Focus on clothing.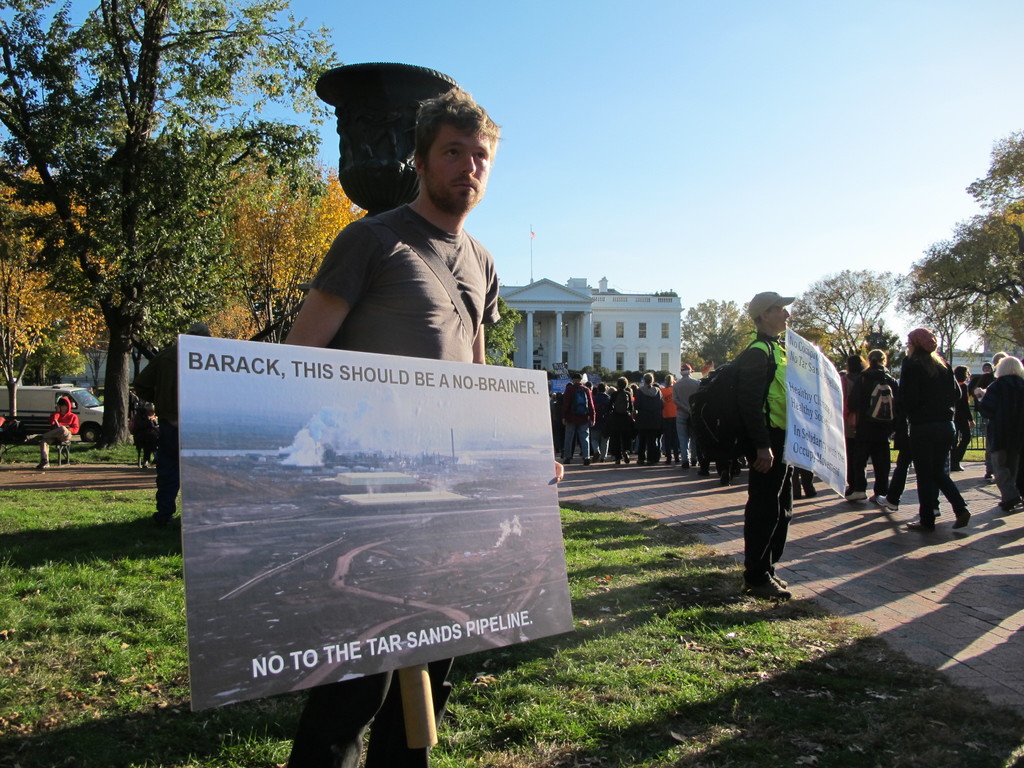
Focused at bbox(605, 390, 627, 446).
